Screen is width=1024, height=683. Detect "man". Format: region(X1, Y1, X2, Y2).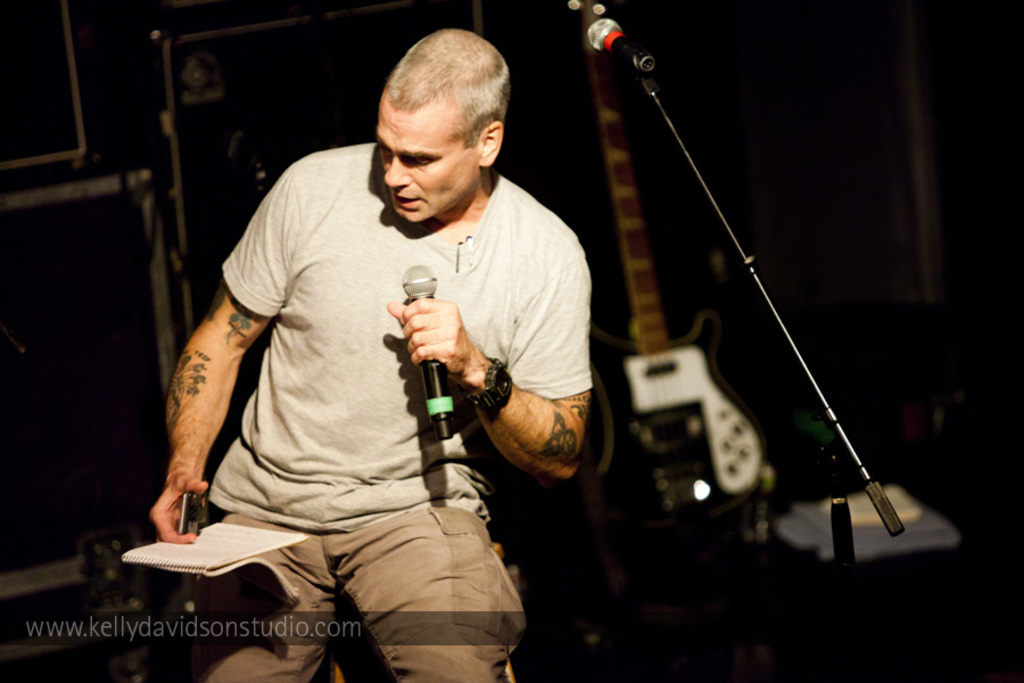
region(151, 28, 591, 682).
